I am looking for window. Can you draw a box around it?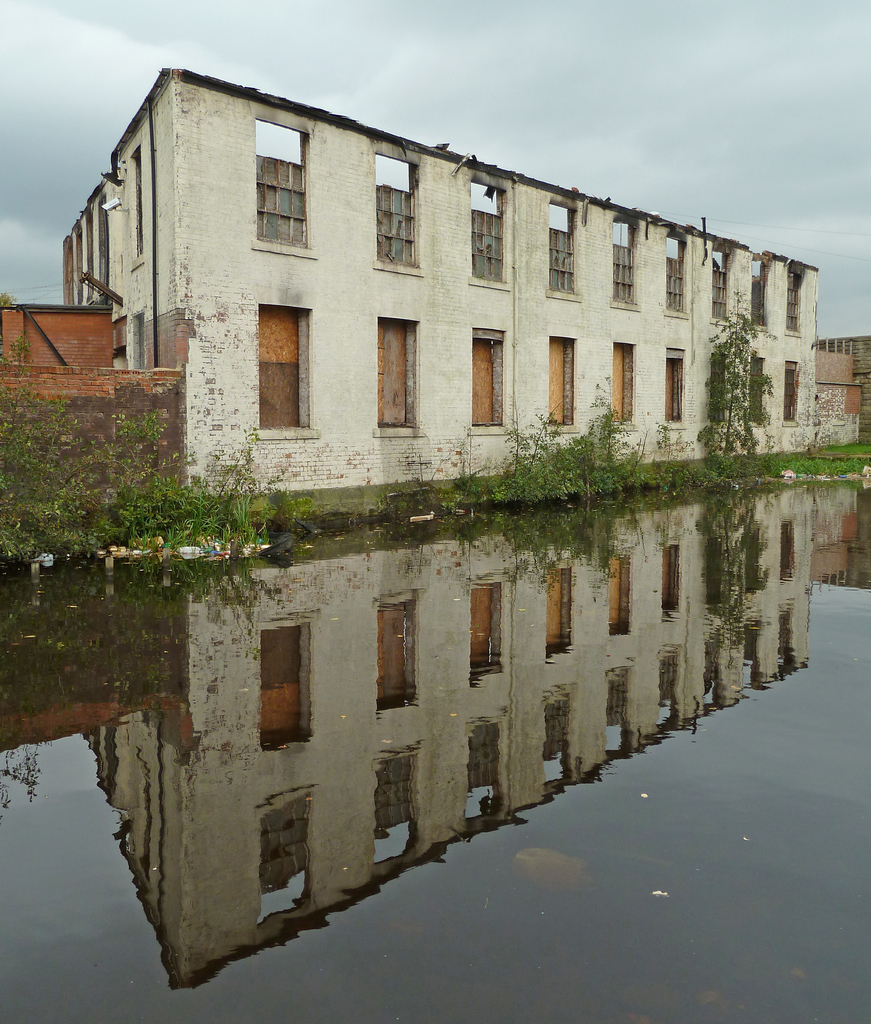
Sure, the bounding box is {"left": 599, "top": 545, "right": 636, "bottom": 632}.
